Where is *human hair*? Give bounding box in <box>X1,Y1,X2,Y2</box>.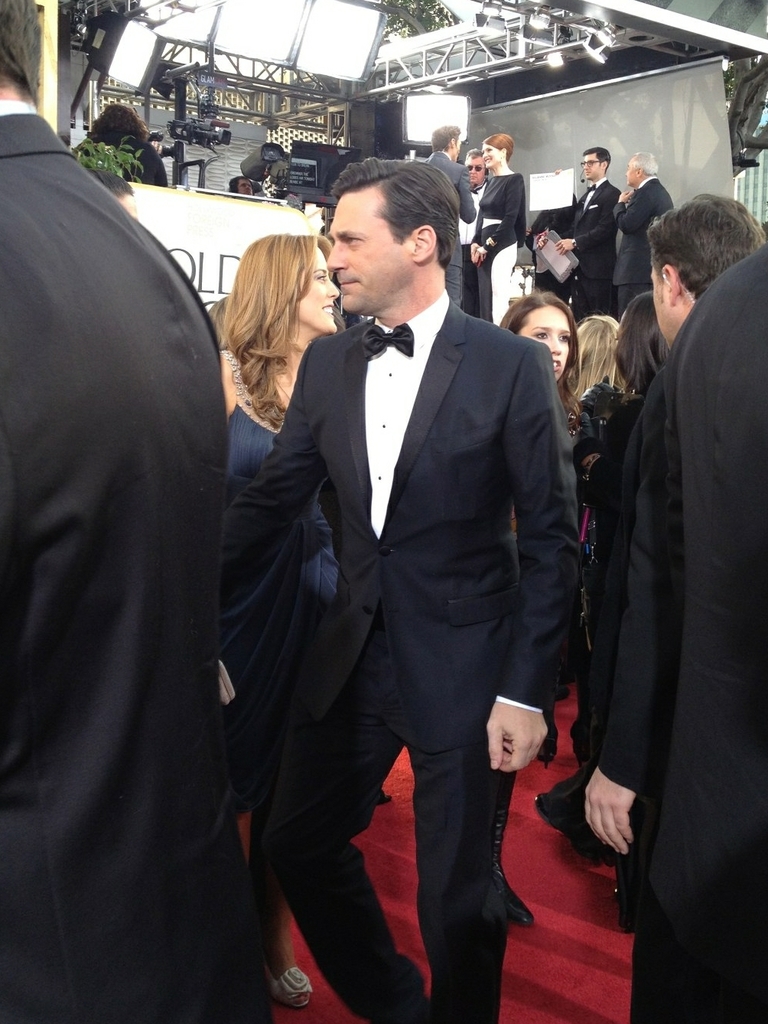
<box>608,291,675,405</box>.
